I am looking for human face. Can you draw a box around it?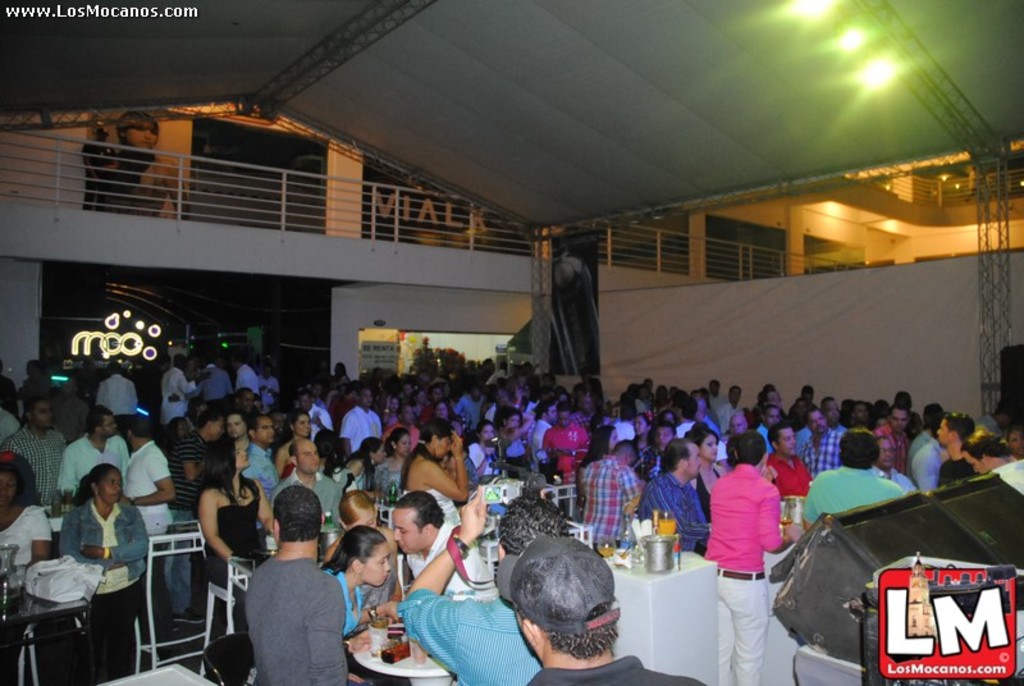
Sure, the bounding box is x1=371 y1=443 x2=389 y2=466.
